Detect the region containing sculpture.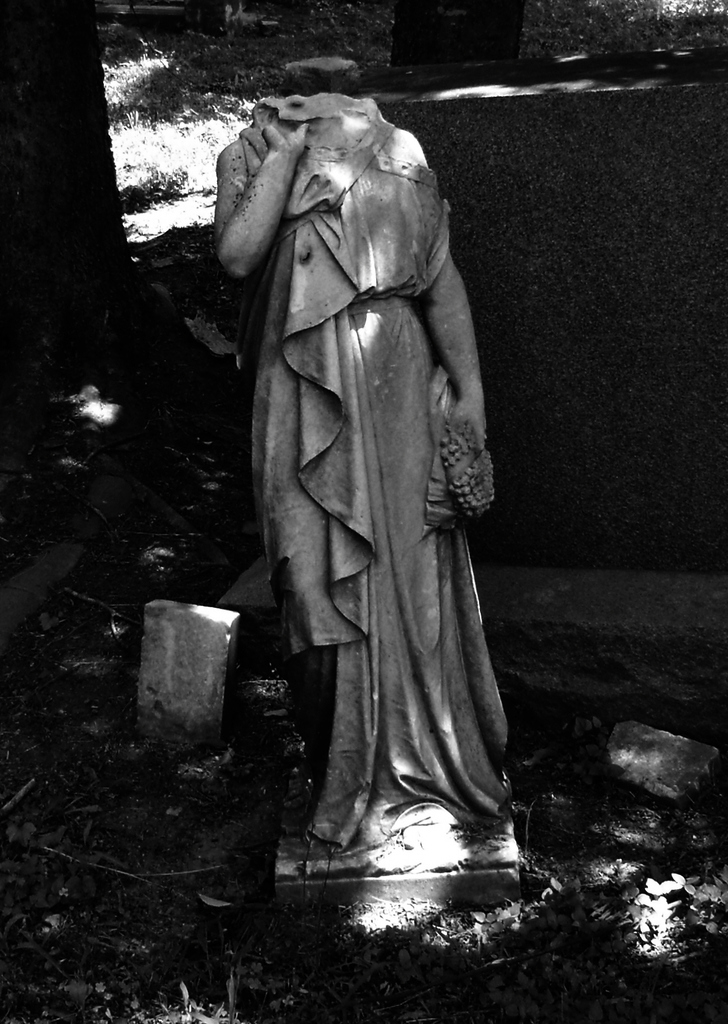
202, 55, 503, 877.
